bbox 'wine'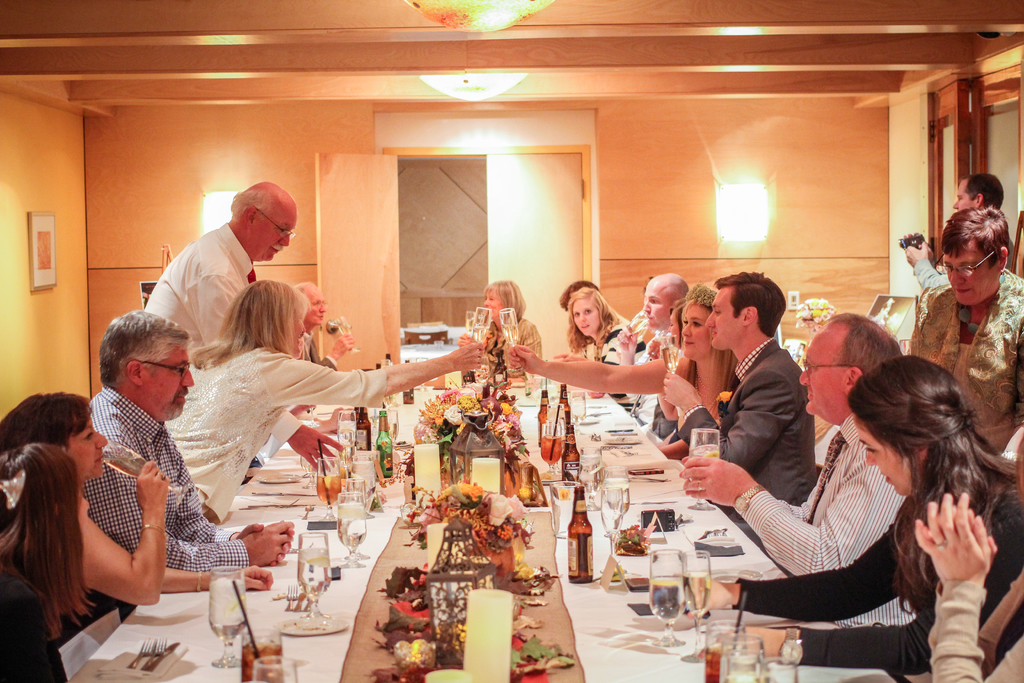
detection(555, 379, 573, 425)
